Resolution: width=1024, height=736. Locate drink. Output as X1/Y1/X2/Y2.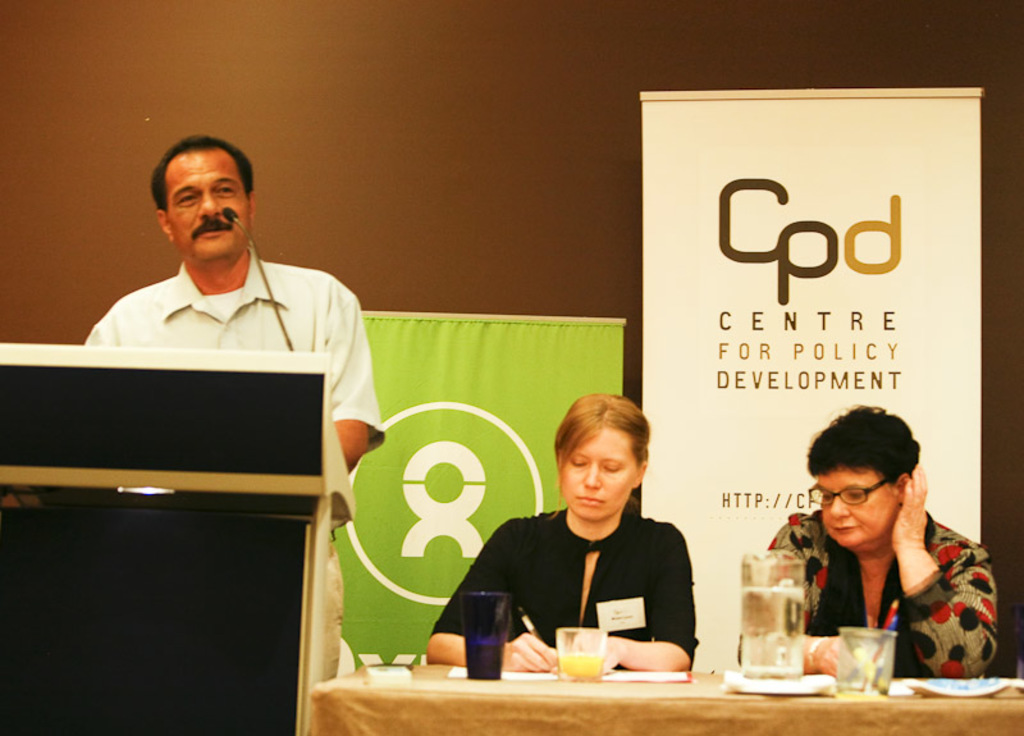
468/643/504/680.
